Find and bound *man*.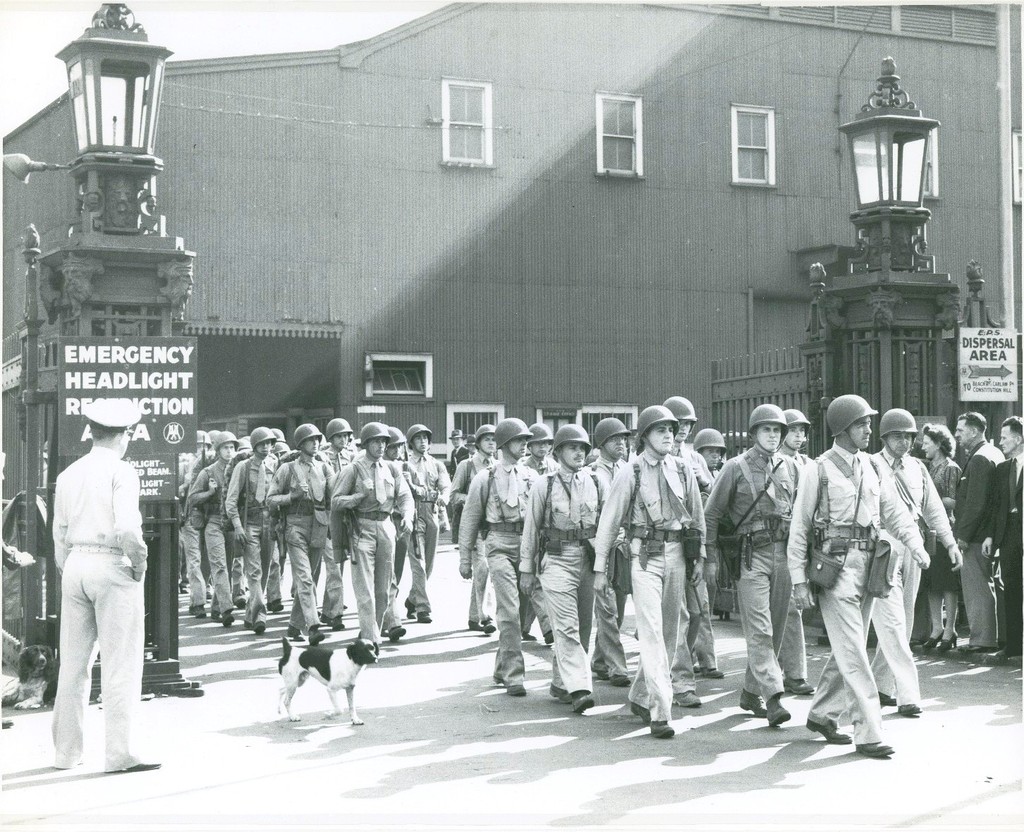
Bound: [876, 413, 962, 699].
